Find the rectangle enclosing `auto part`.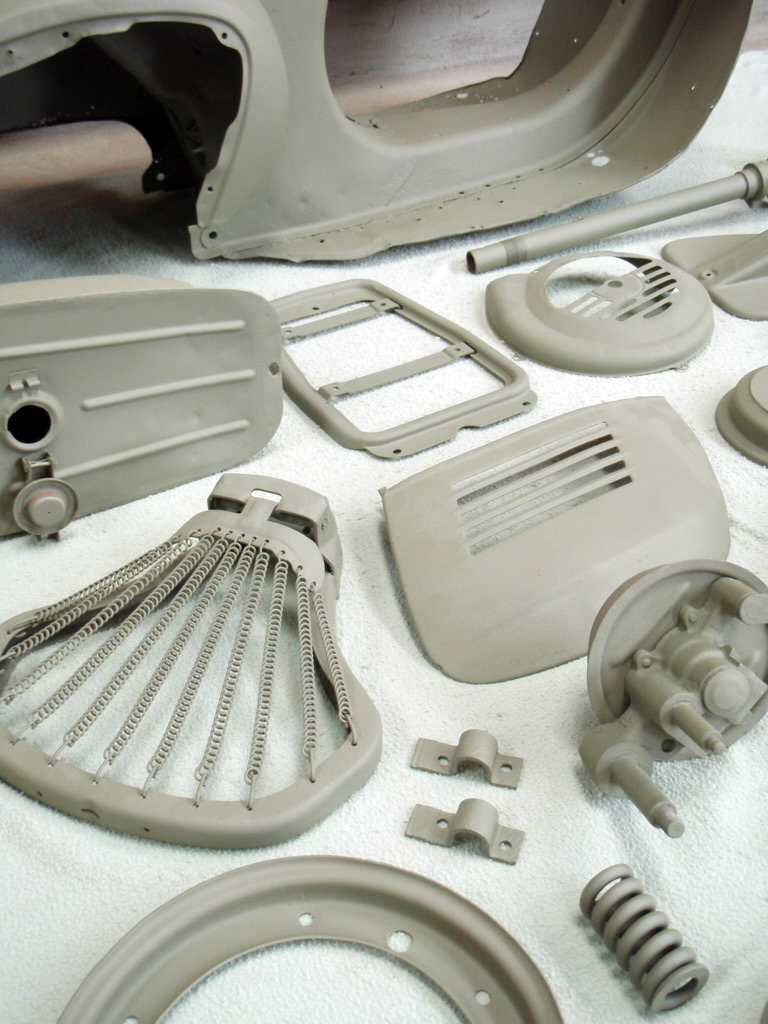
(267,281,537,462).
